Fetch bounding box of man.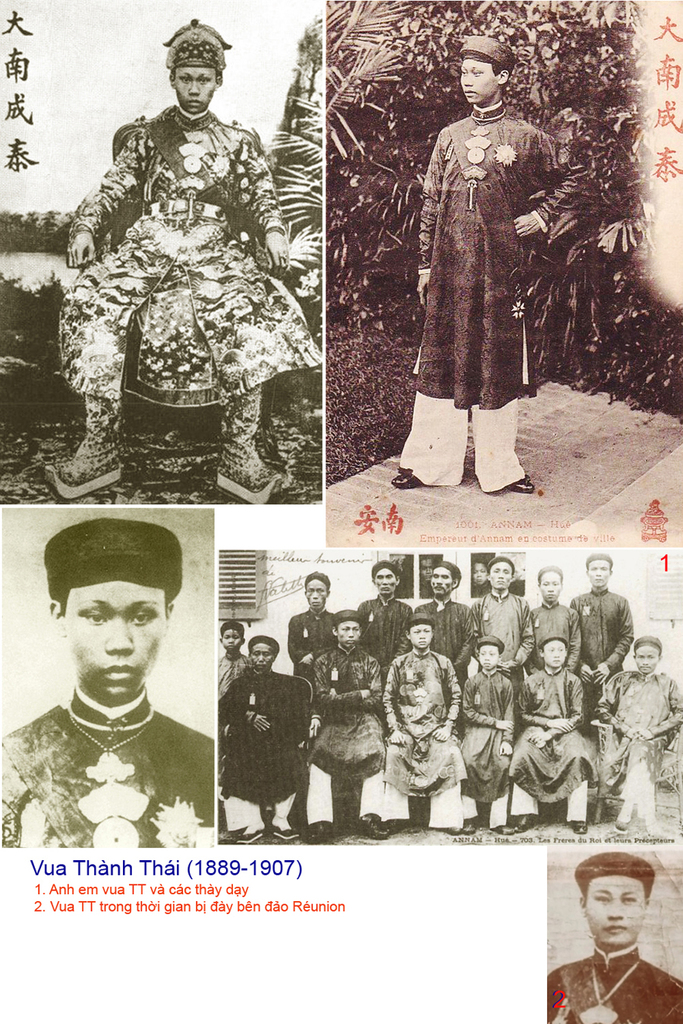
Bbox: BBox(39, 13, 316, 501).
